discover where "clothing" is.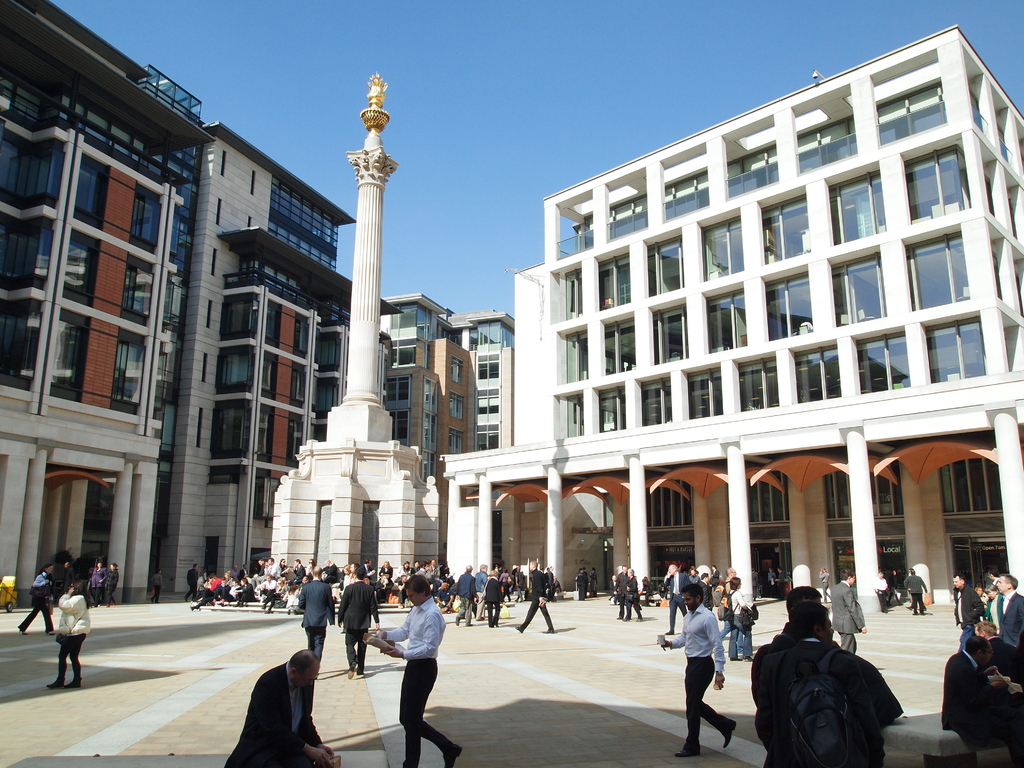
Discovered at {"x1": 614, "y1": 572, "x2": 629, "y2": 615}.
